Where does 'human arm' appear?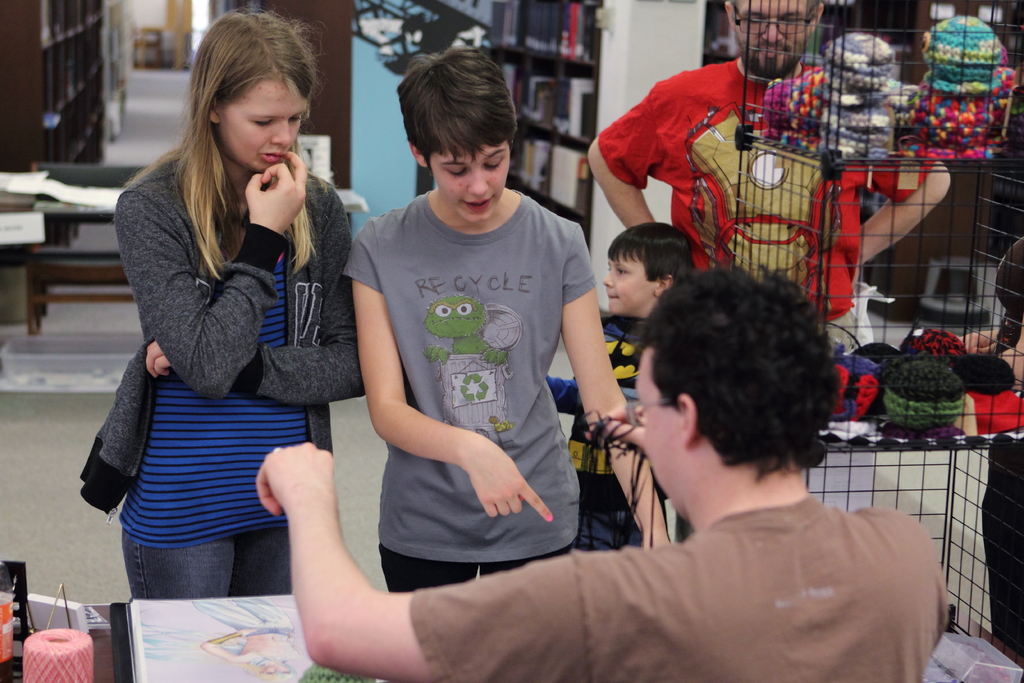
Appears at <region>580, 399, 649, 451</region>.
